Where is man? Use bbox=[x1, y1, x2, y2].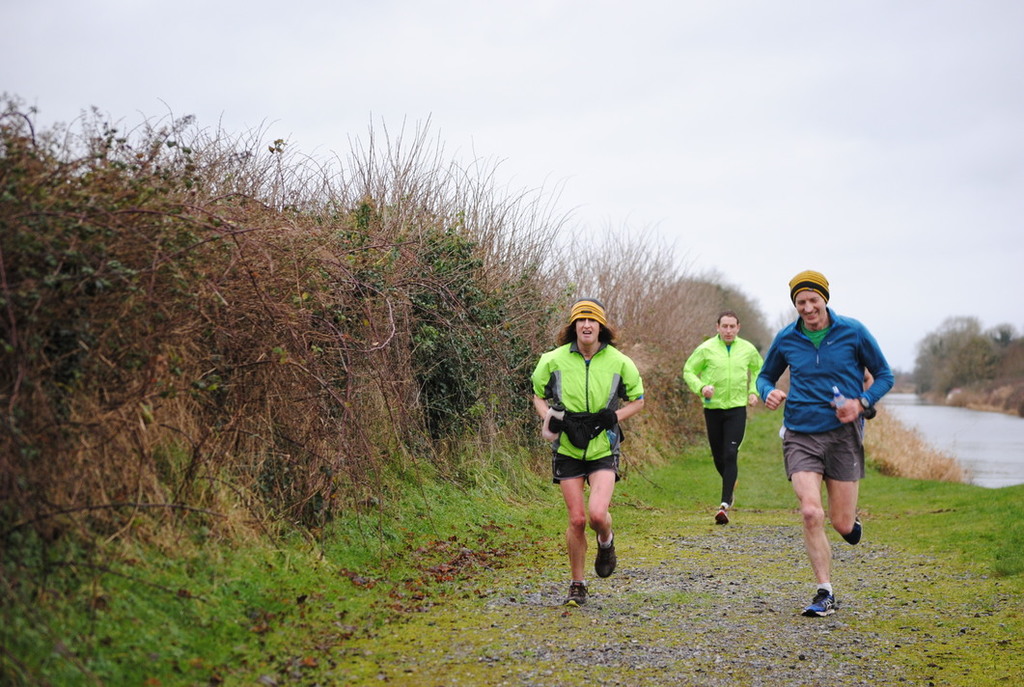
bbox=[680, 311, 765, 524].
